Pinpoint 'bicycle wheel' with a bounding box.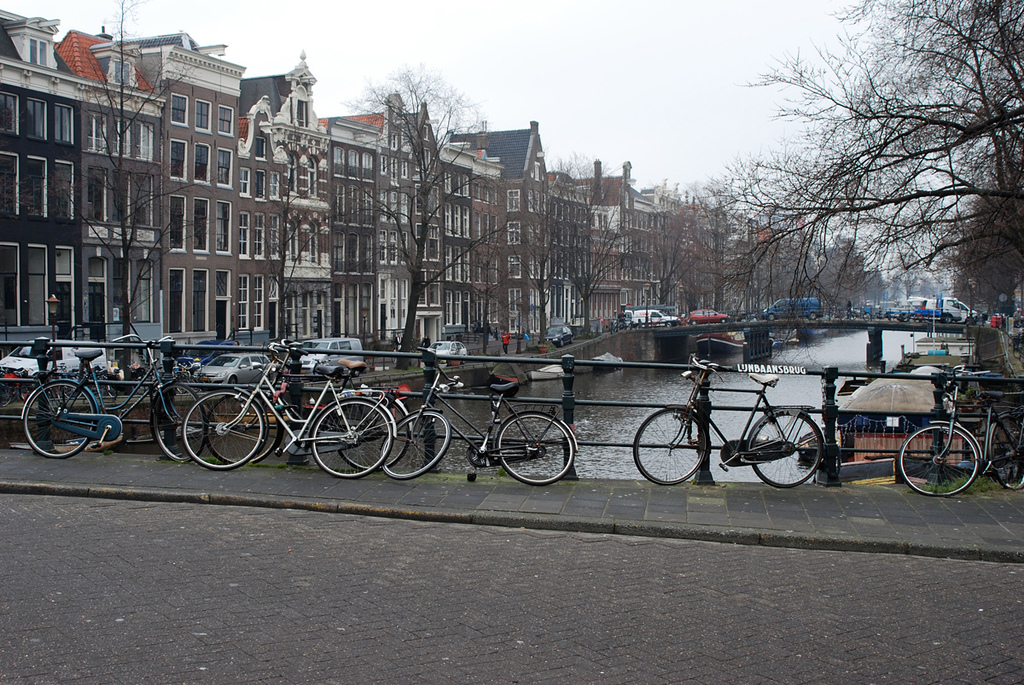
[x1=748, y1=406, x2=823, y2=491].
